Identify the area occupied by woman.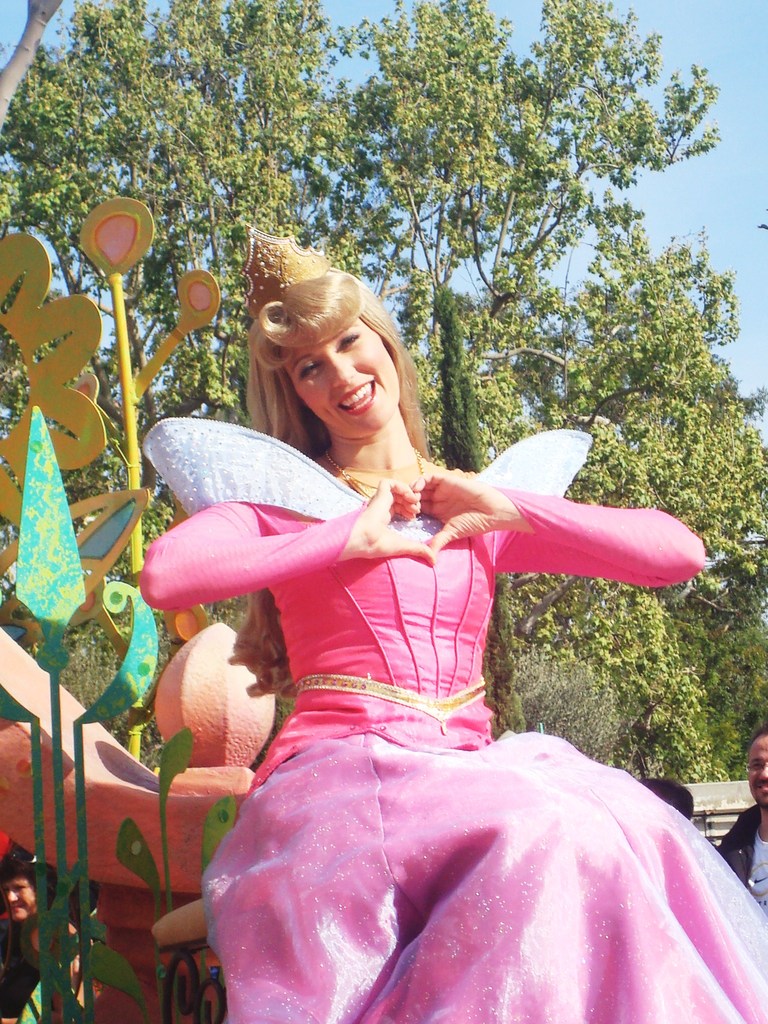
Area: <box>185,292,682,1023</box>.
